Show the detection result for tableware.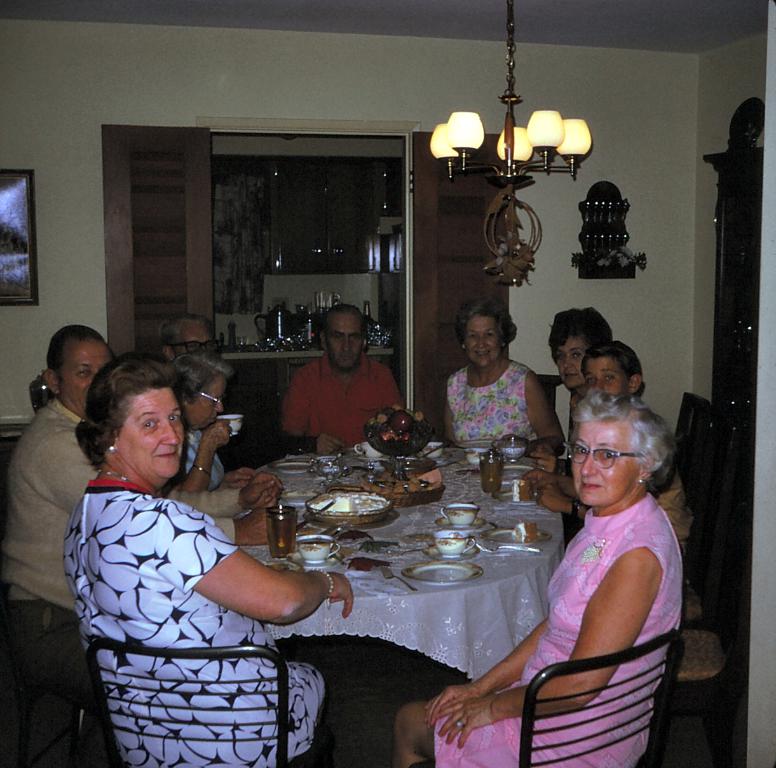
bbox=[290, 532, 339, 569].
